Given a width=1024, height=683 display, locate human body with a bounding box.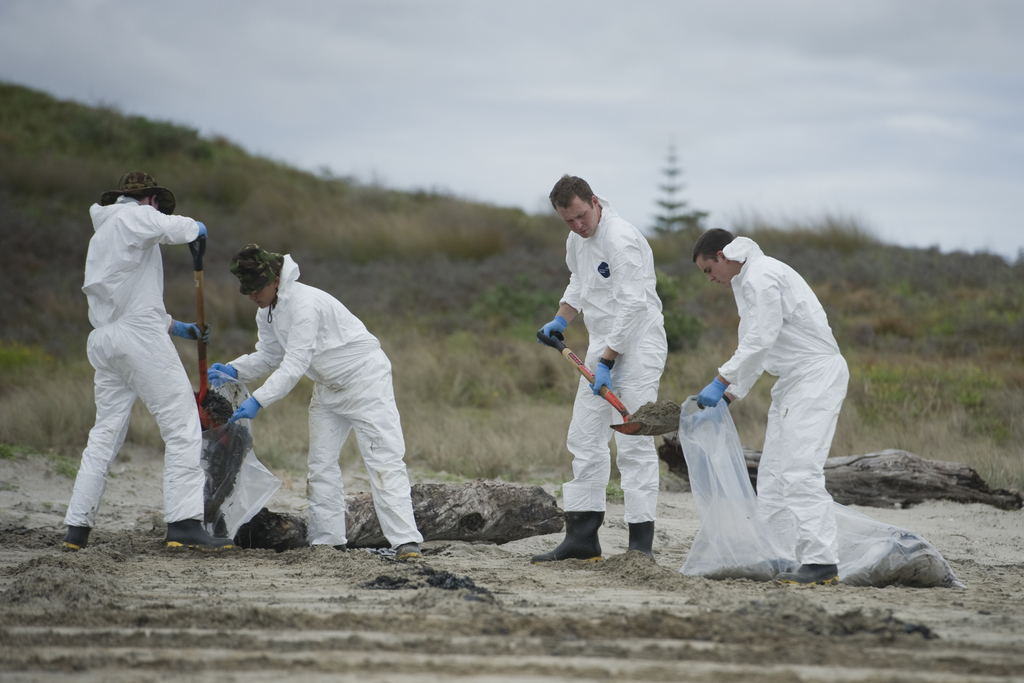
Located: bbox=(58, 193, 237, 551).
